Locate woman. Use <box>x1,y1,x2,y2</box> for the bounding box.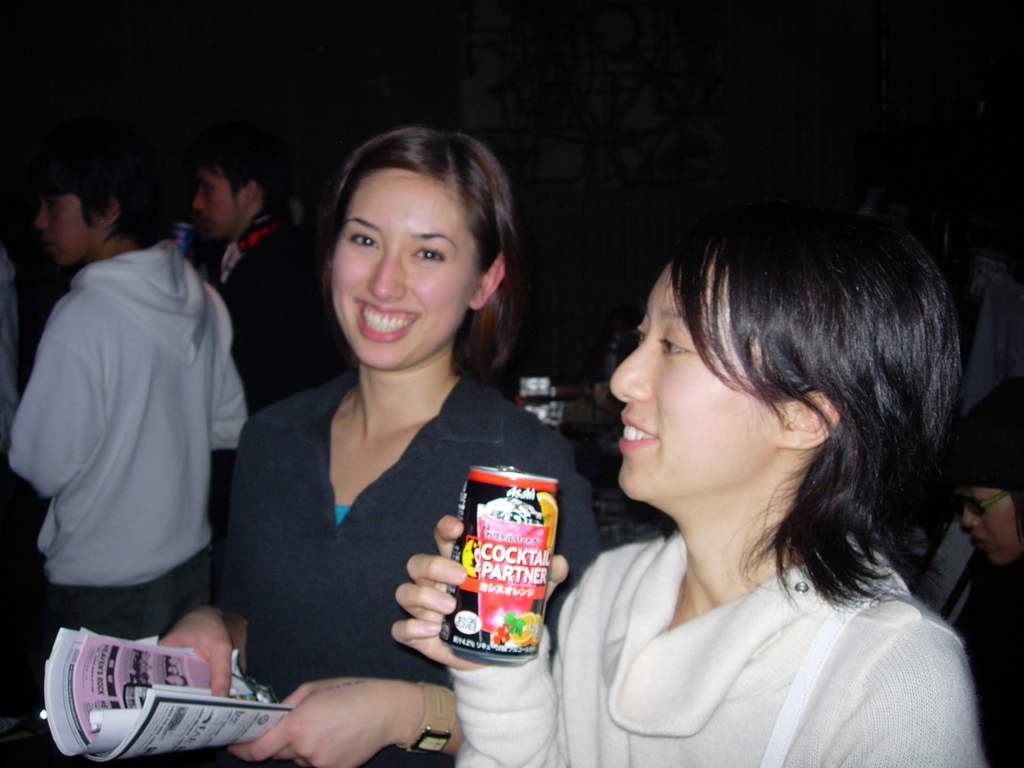
<box>465,145,938,756</box>.
